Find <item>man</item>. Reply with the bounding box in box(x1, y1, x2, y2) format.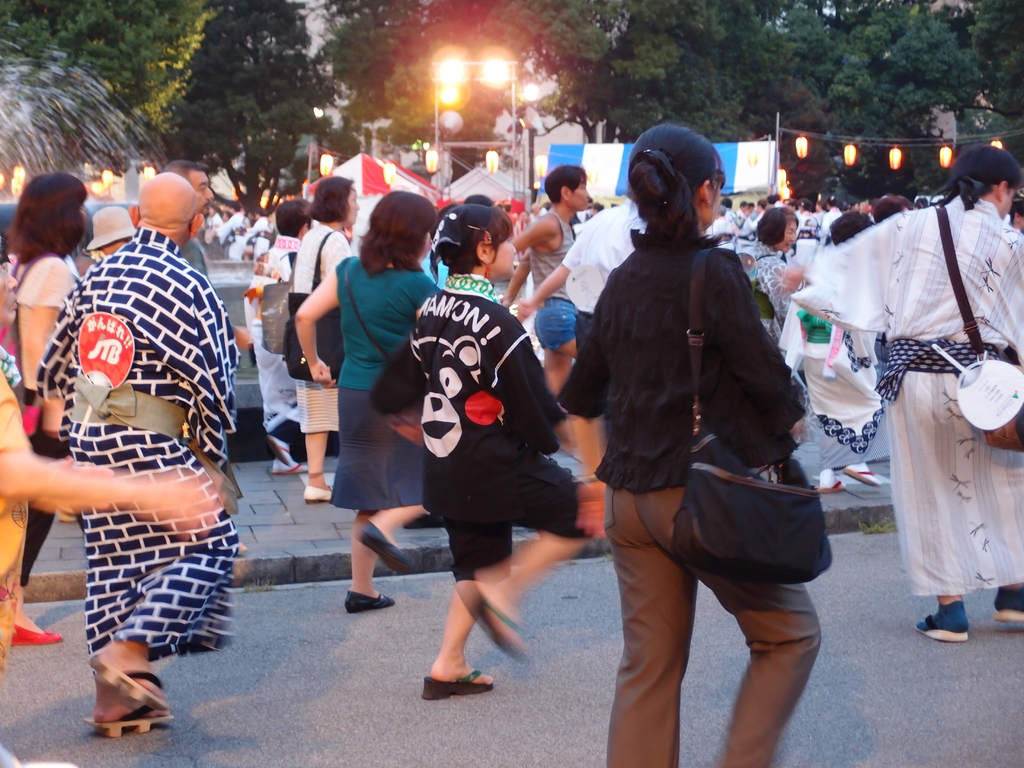
box(34, 172, 241, 735).
